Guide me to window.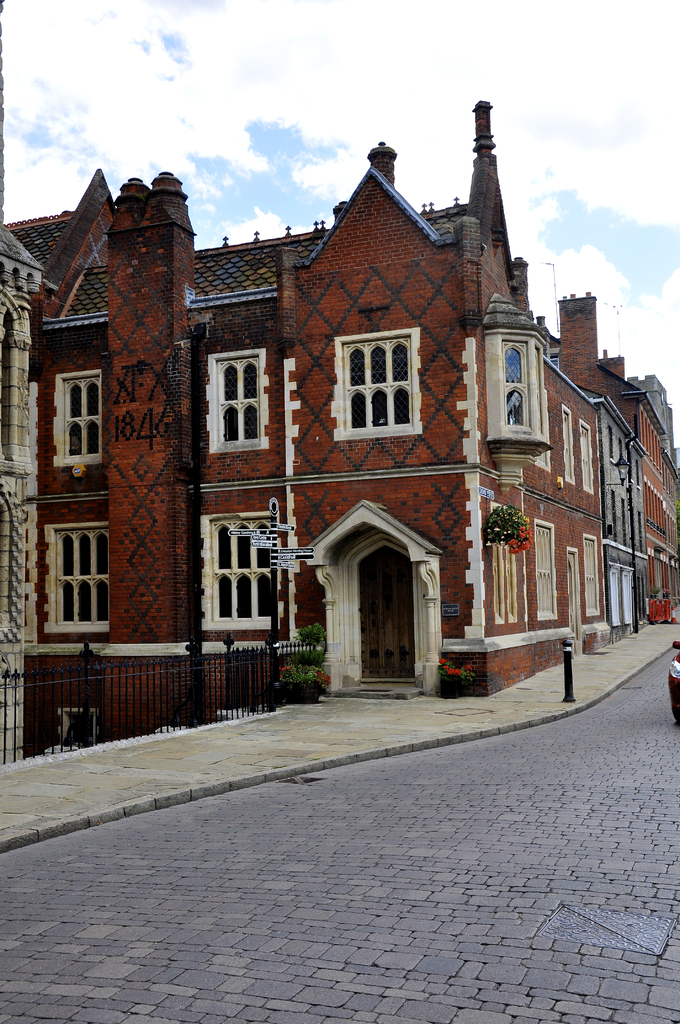
Guidance: (505,505,518,626).
